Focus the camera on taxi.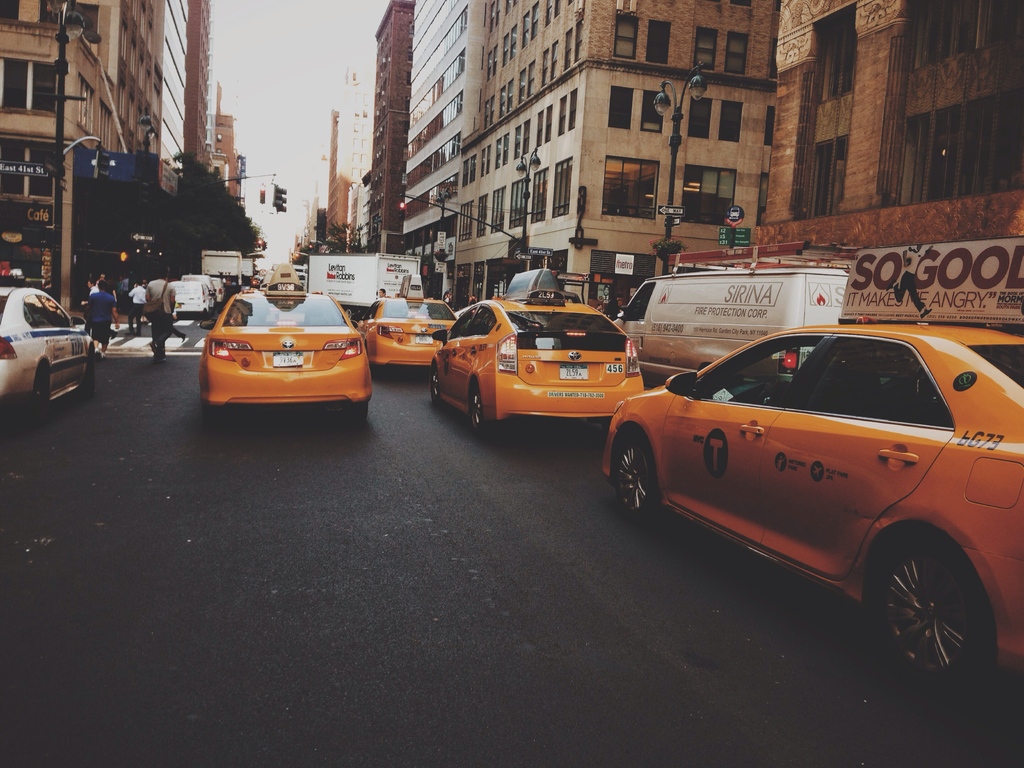
Focus region: <region>602, 248, 1023, 693</region>.
